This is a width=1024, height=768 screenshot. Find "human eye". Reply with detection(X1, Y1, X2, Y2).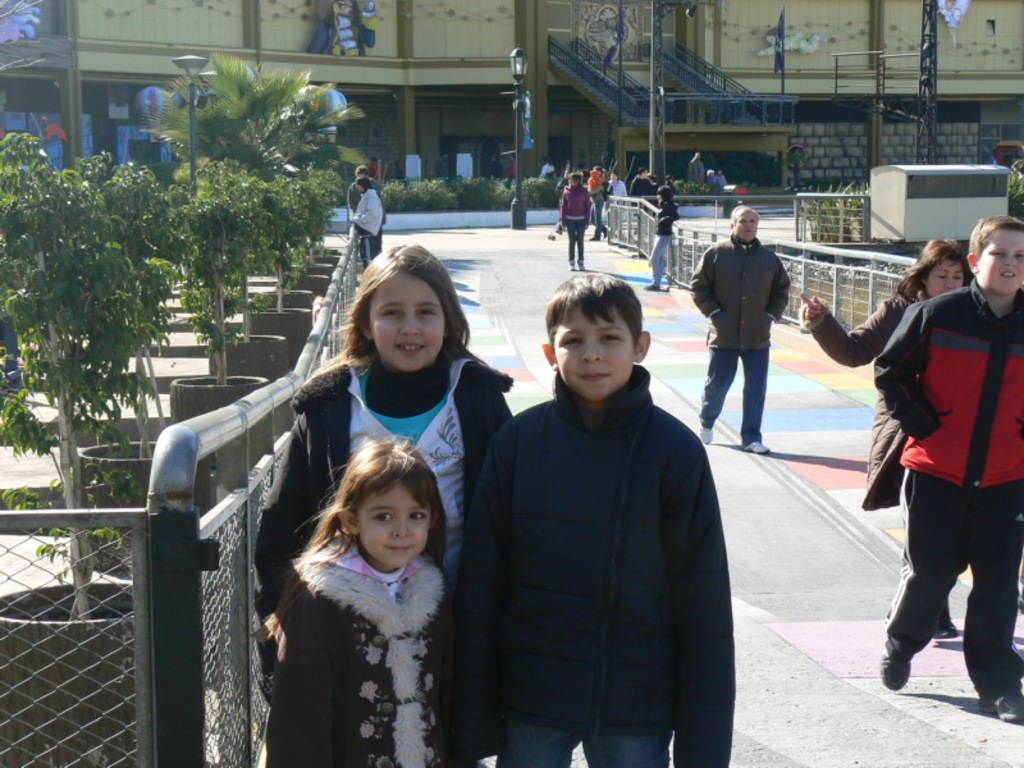
detection(1011, 251, 1023, 260).
